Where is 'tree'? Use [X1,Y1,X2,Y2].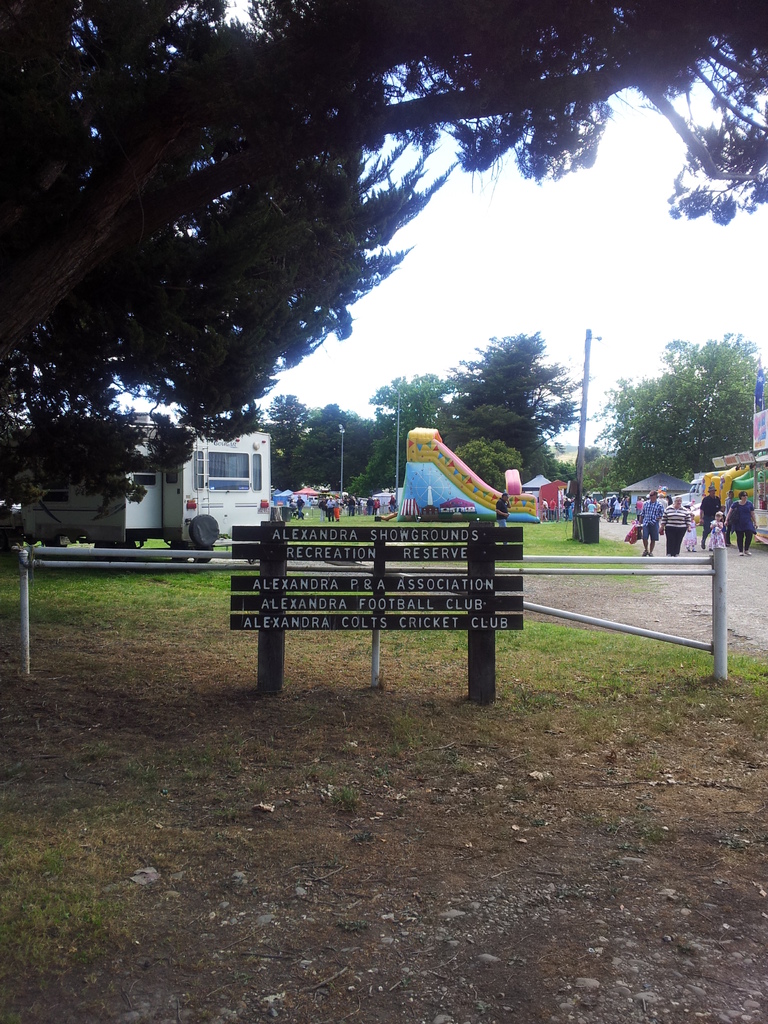
[0,0,767,504].
